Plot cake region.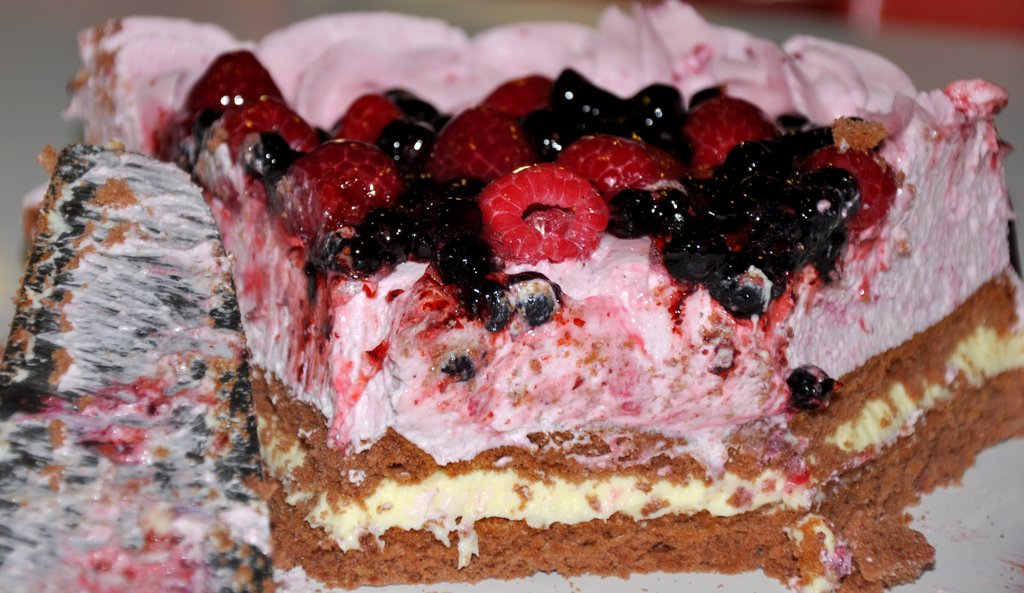
Plotted at bbox=(0, 0, 1023, 592).
